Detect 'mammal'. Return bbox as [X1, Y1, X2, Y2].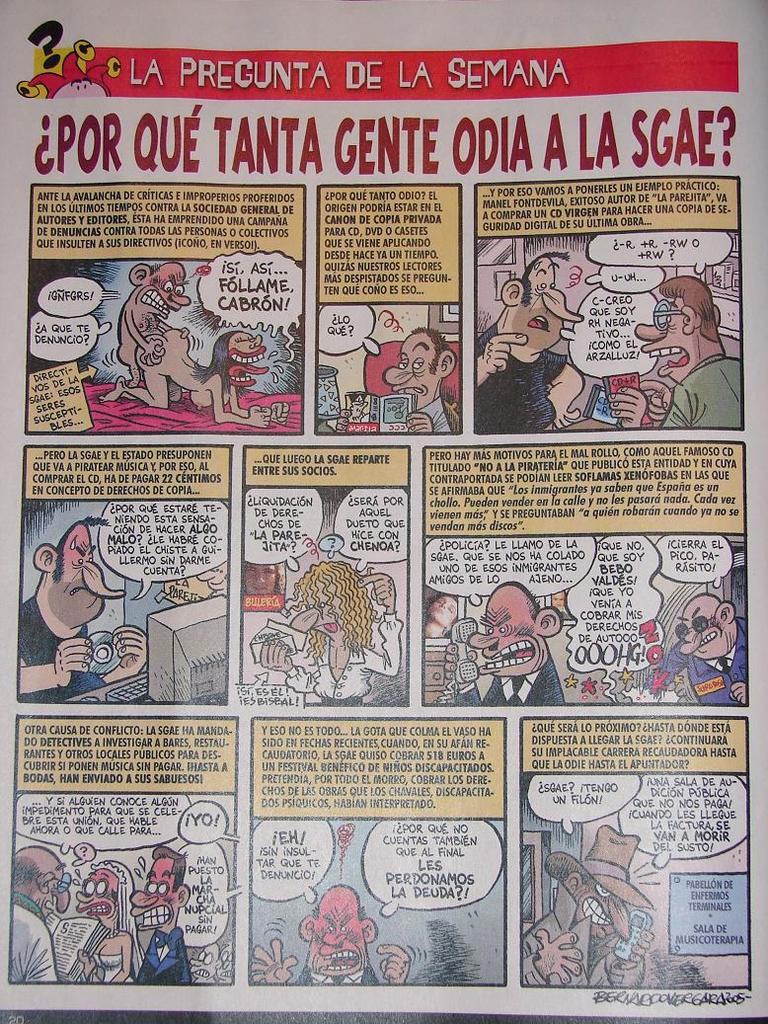
[606, 274, 741, 427].
